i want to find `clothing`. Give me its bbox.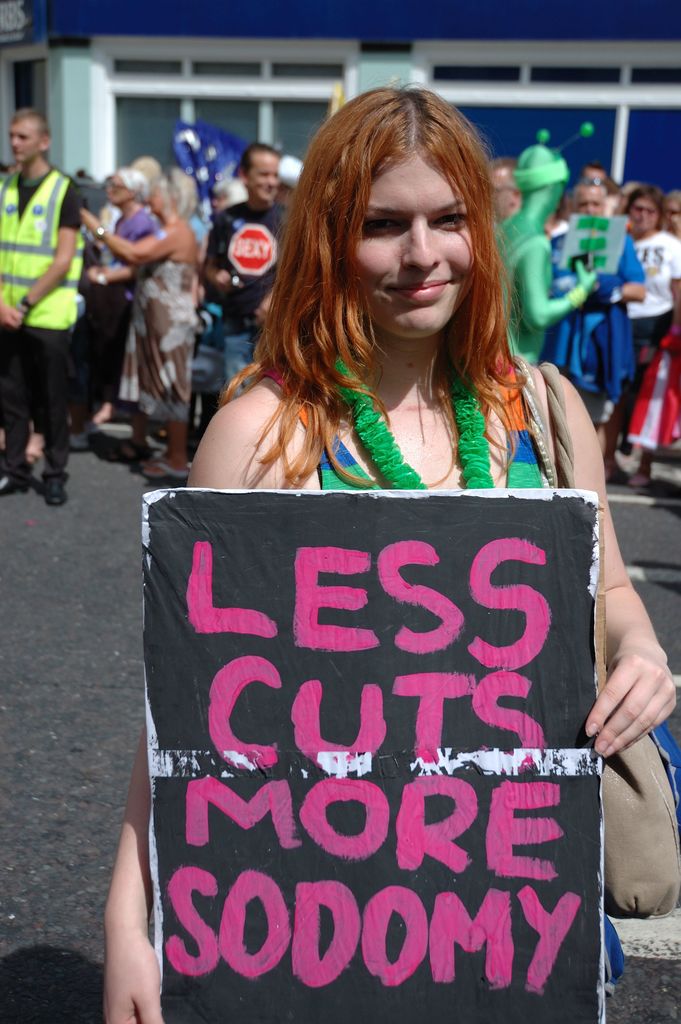
[4,120,95,466].
